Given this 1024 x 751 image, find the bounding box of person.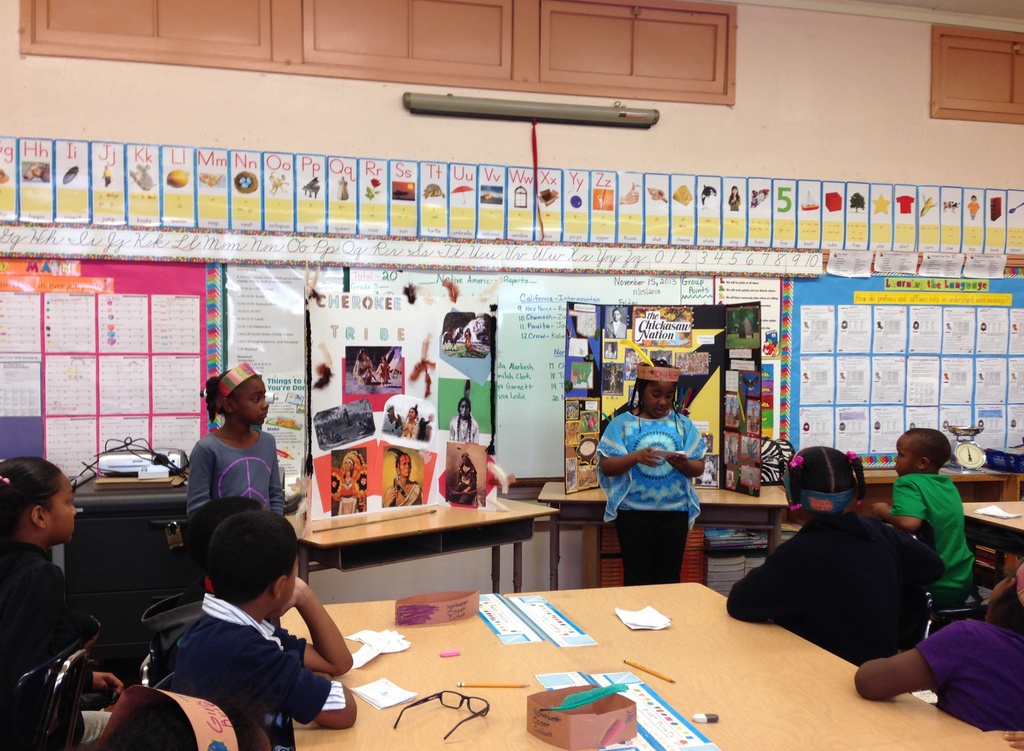
{"x1": 149, "y1": 510, "x2": 364, "y2": 747}.
